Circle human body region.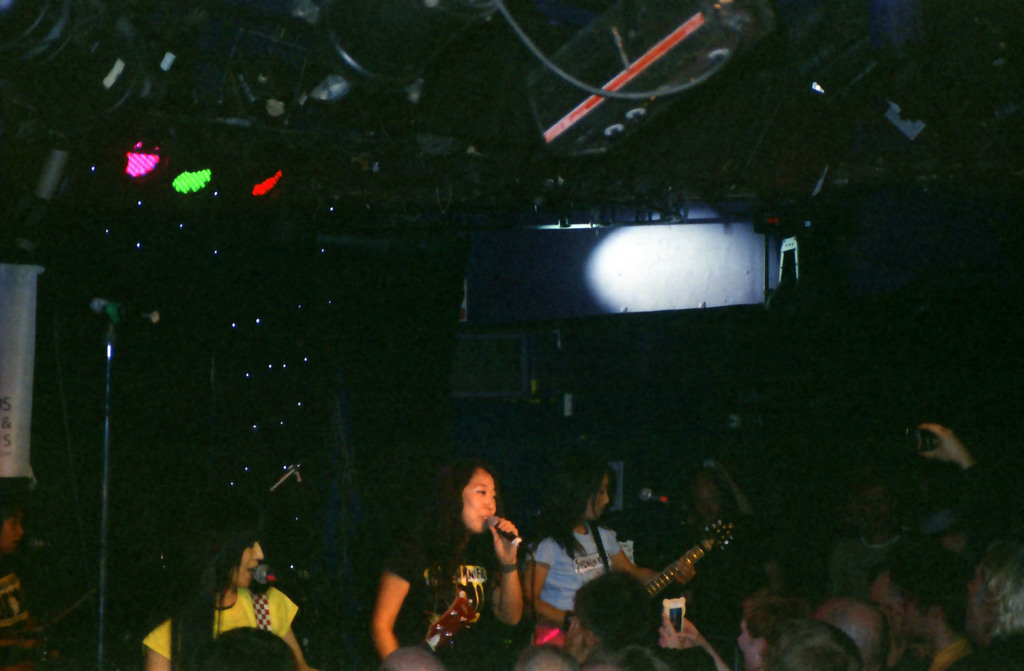
Region: x1=141, y1=582, x2=309, y2=670.
